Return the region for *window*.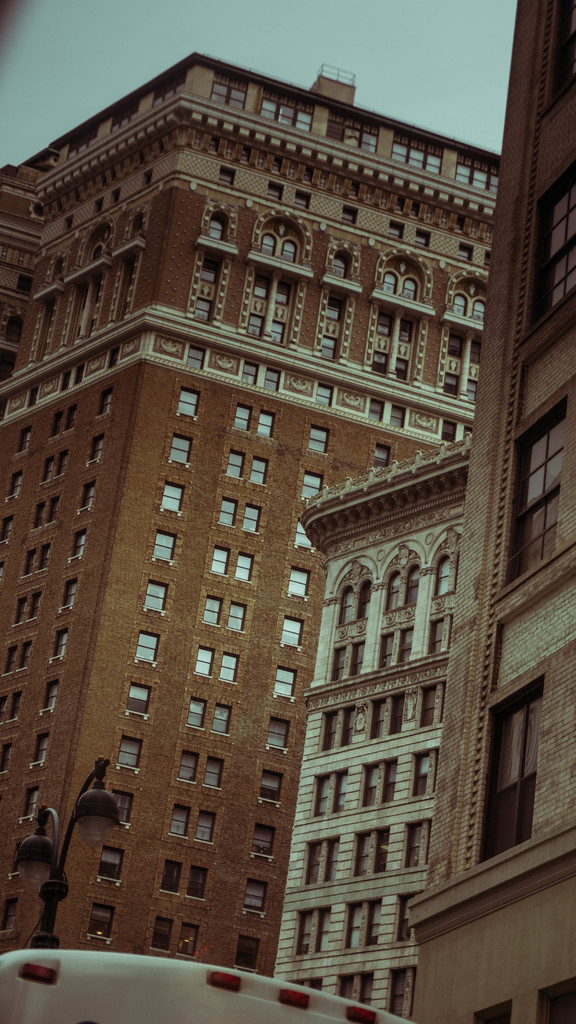
<bbox>76, 476, 97, 508</bbox>.
